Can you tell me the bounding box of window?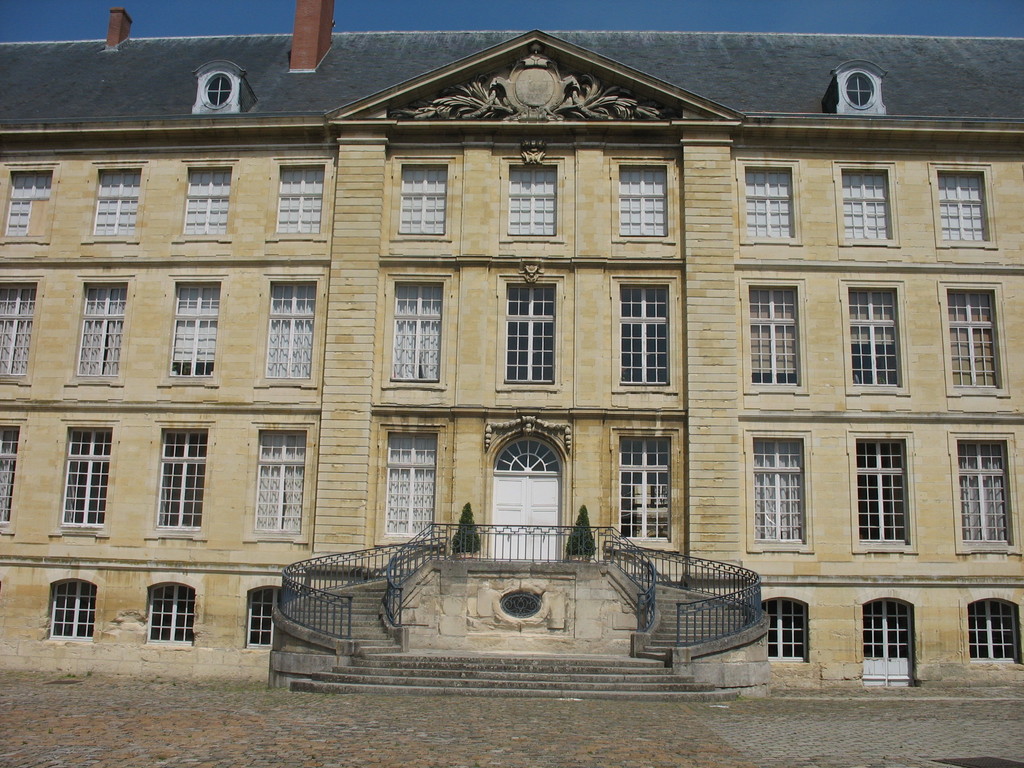
[833, 159, 900, 248].
